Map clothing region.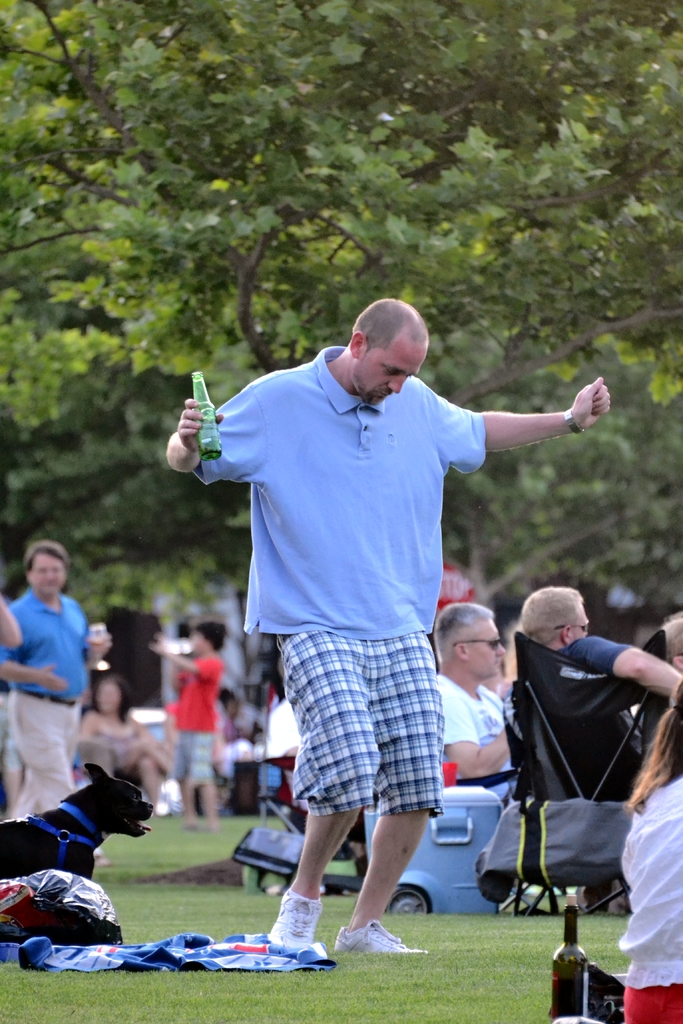
Mapped to region(0, 580, 93, 820).
